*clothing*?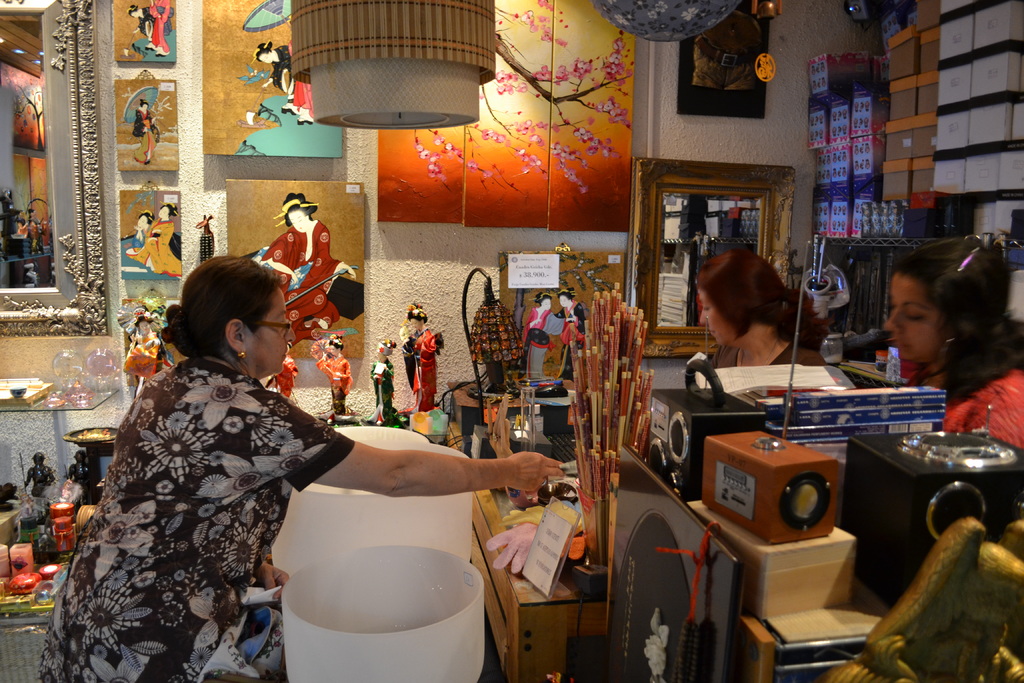
<bbox>902, 360, 1023, 449</bbox>
